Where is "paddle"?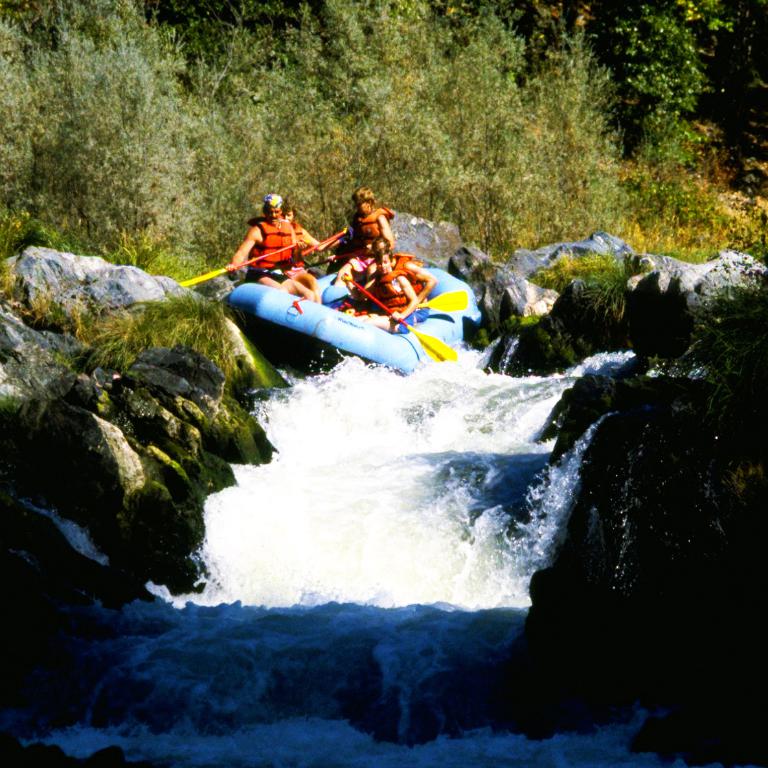
[178,245,296,287].
